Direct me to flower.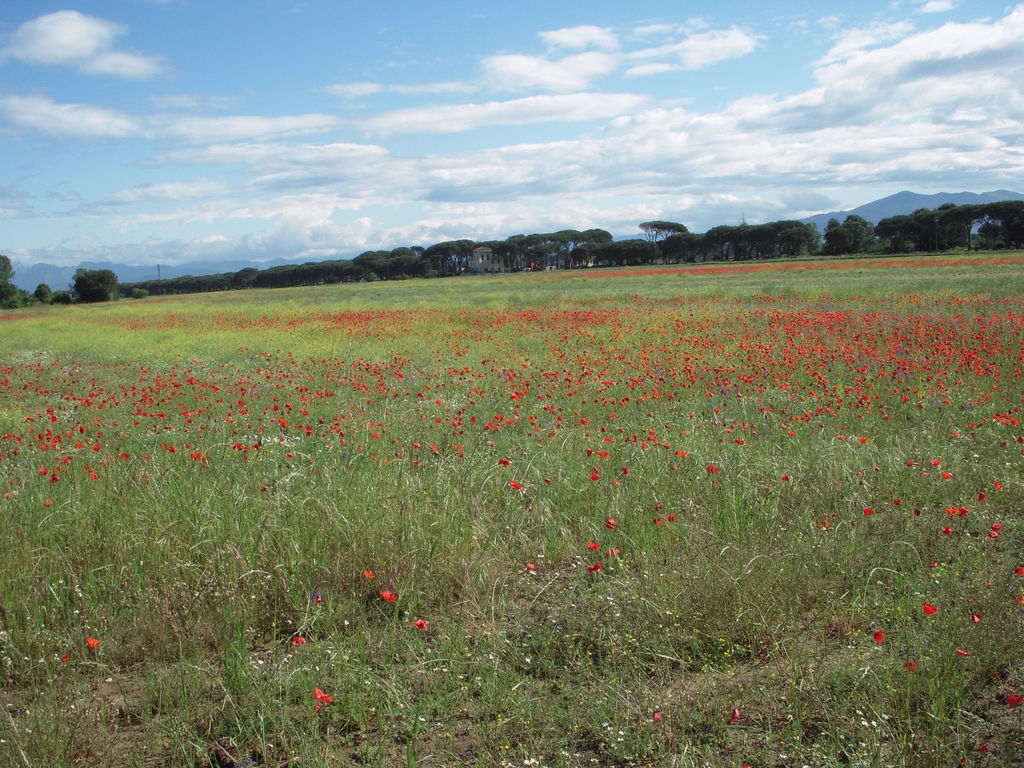
Direction: [652, 519, 666, 525].
